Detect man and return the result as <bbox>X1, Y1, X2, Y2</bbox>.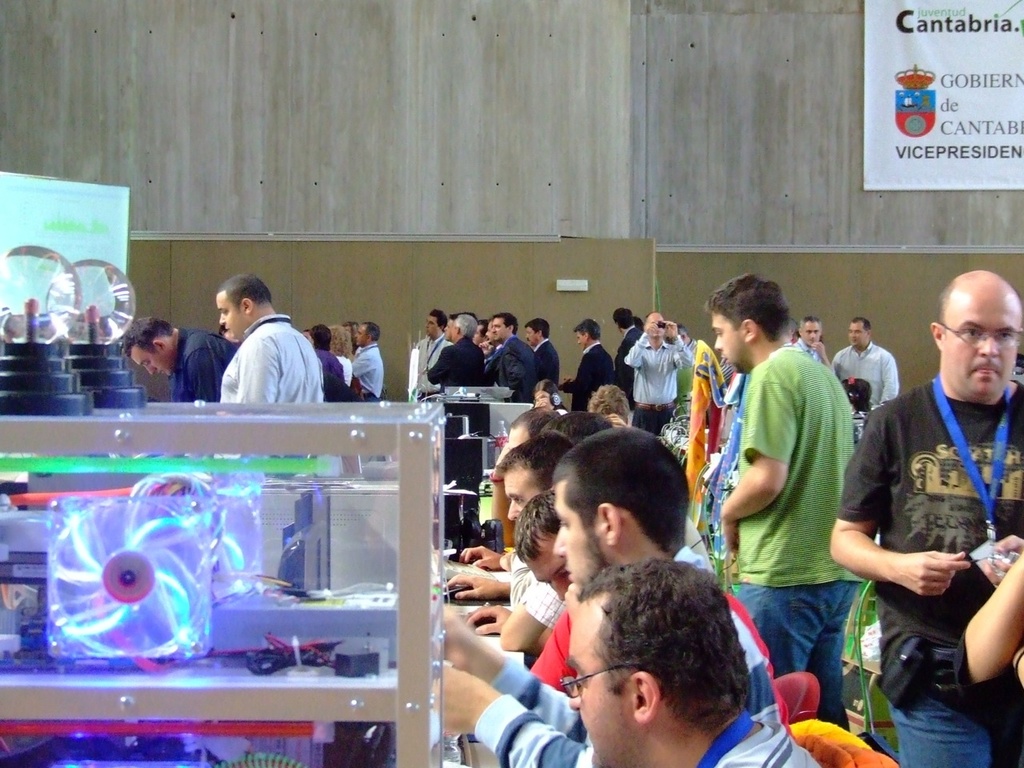
<bbox>514, 490, 790, 725</bbox>.
